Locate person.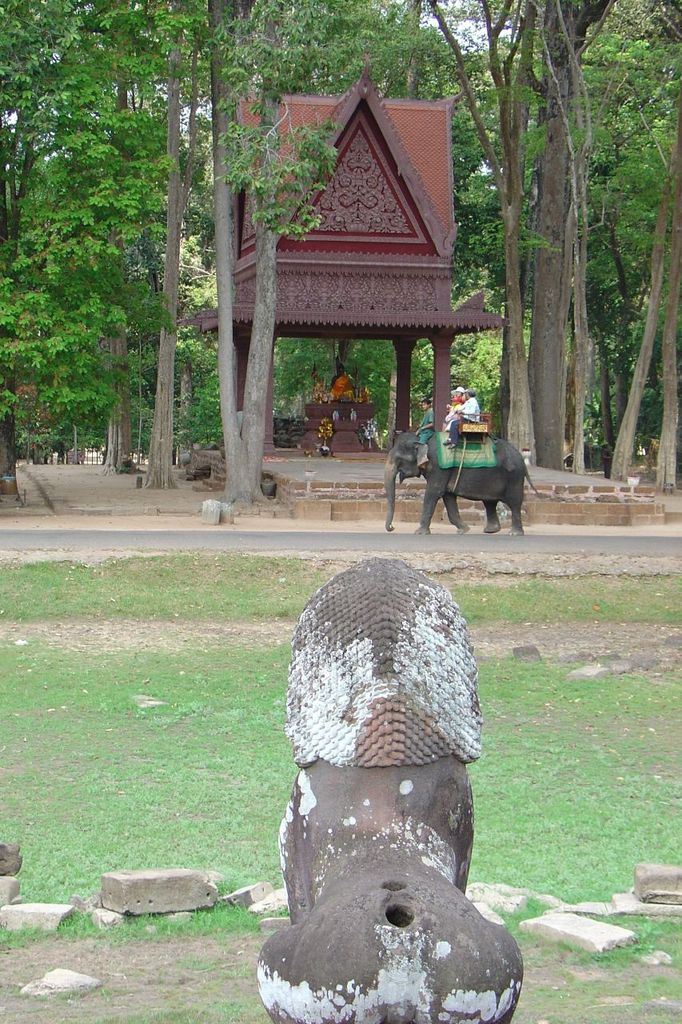
Bounding box: <box>415,397,434,445</box>.
